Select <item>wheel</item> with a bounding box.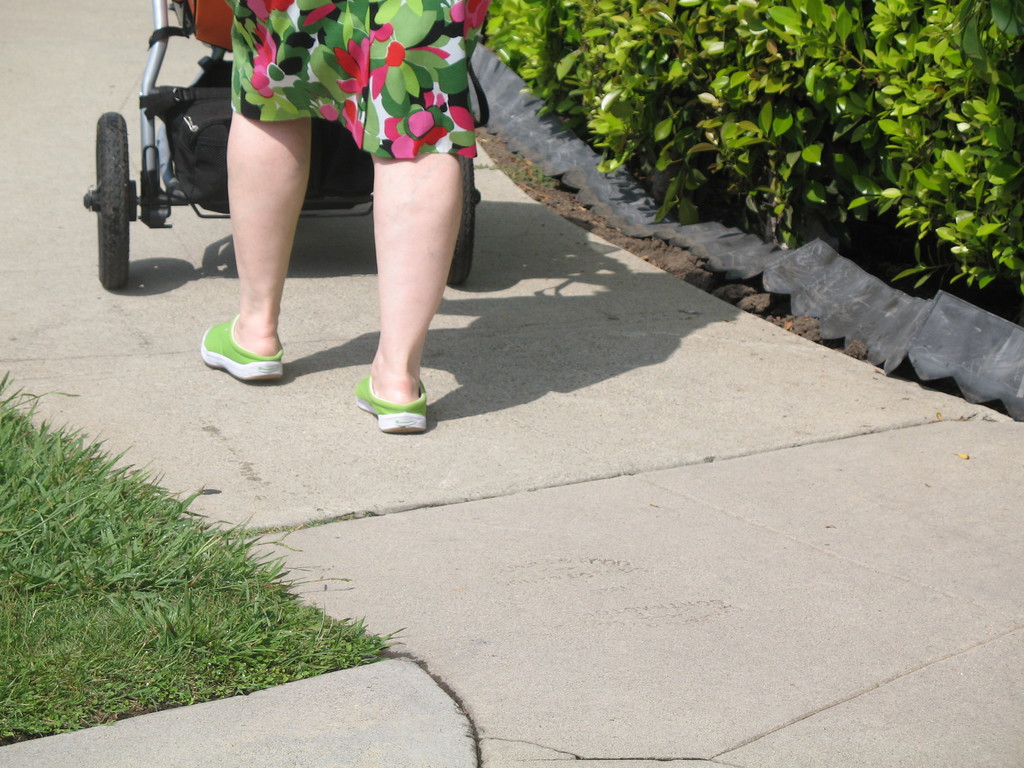
bbox=[82, 105, 133, 272].
